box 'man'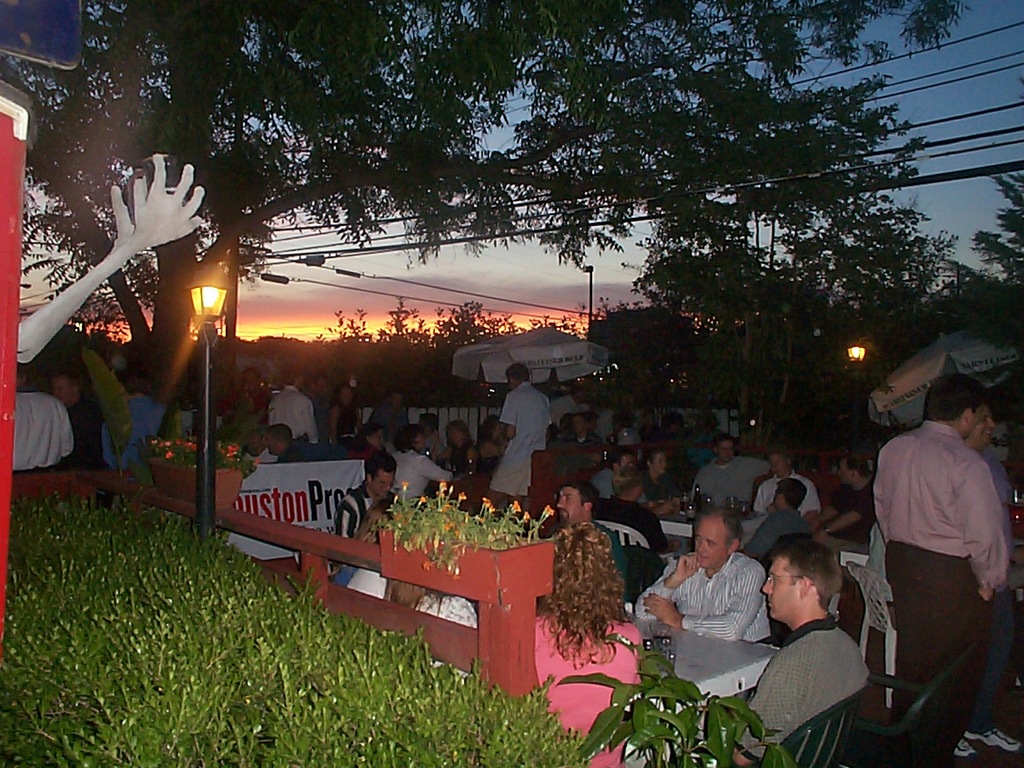
x1=558 y1=476 x2=646 y2=597
